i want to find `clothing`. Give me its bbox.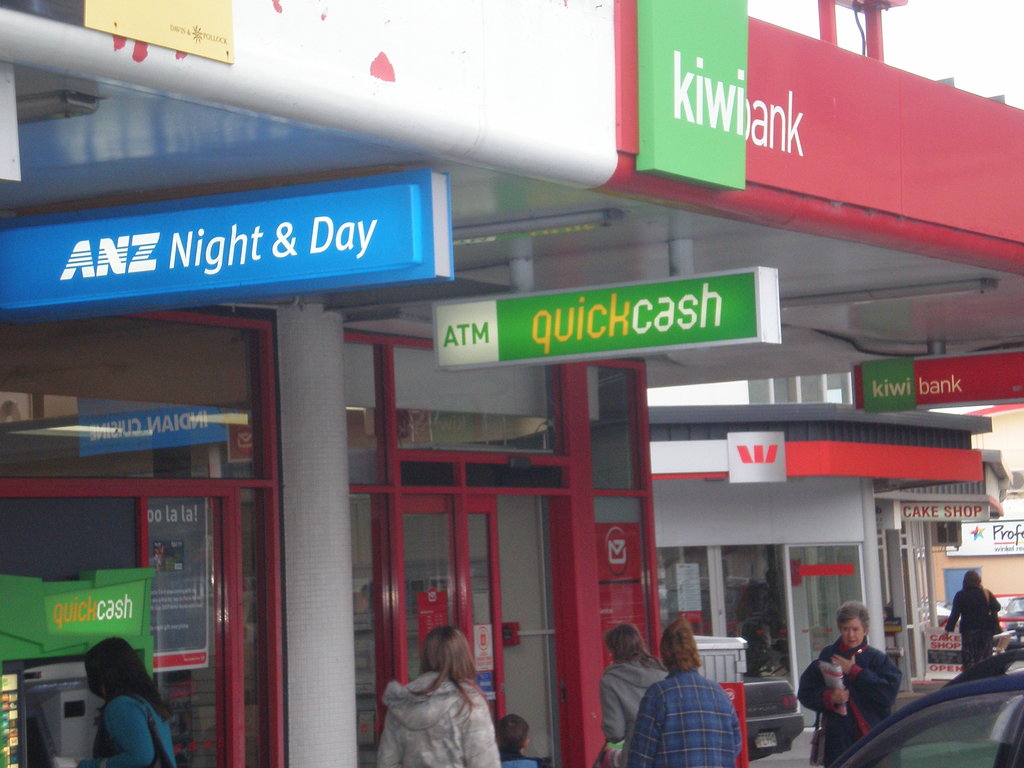
(940, 590, 1005, 677).
